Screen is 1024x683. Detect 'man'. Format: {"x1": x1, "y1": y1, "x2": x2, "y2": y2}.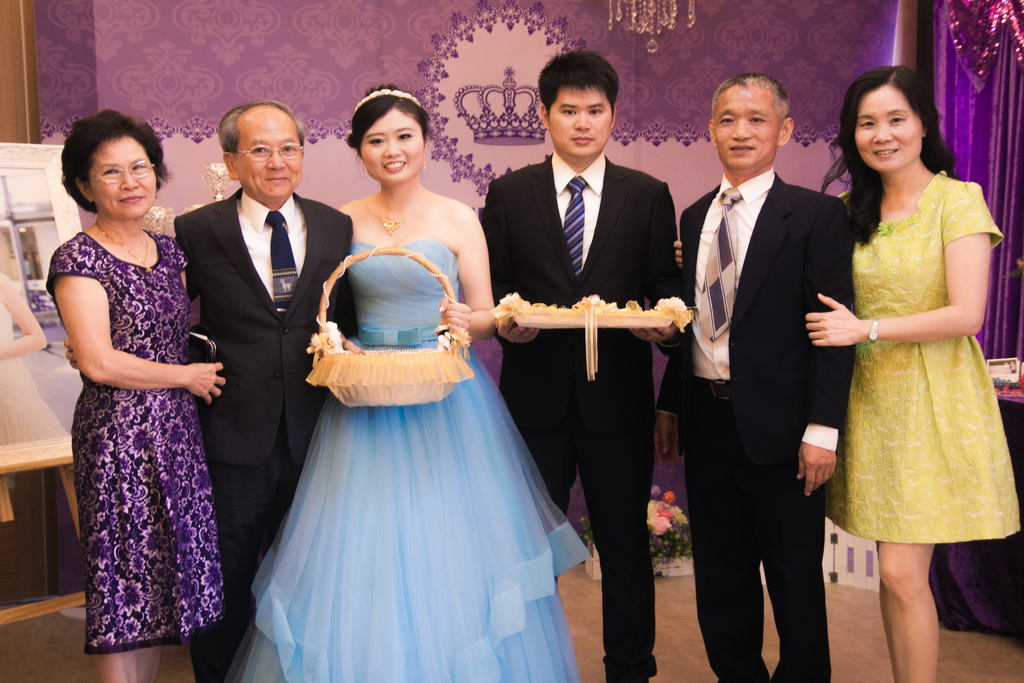
{"x1": 173, "y1": 95, "x2": 353, "y2": 682}.
